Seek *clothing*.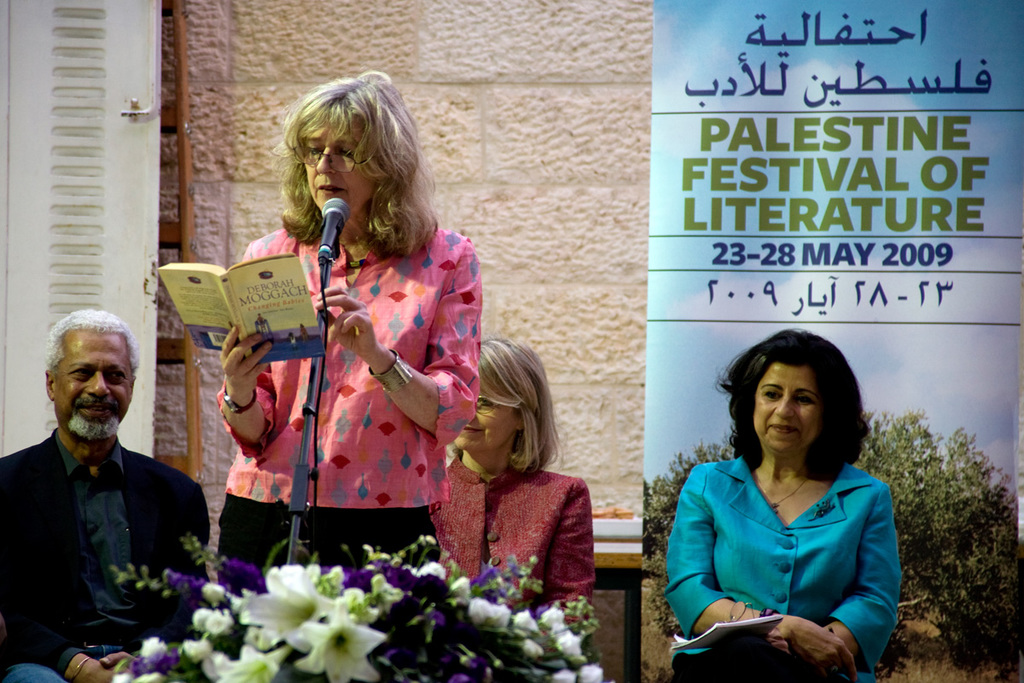
x1=431 y1=450 x2=596 y2=652.
